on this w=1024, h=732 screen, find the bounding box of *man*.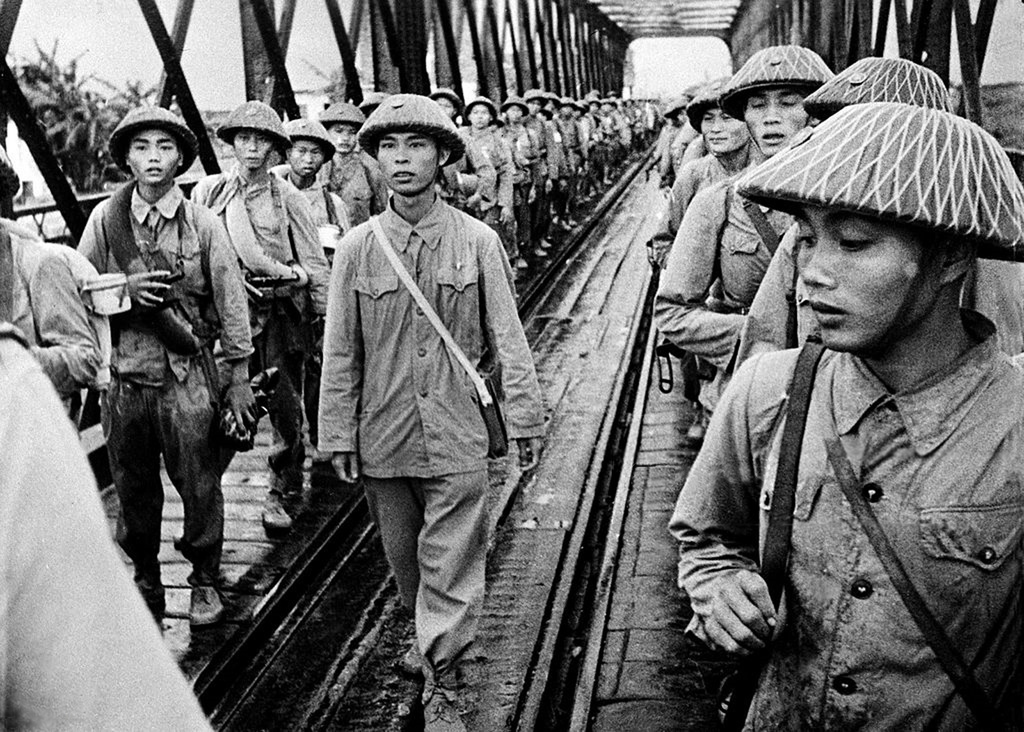
Bounding box: (x1=184, y1=90, x2=340, y2=525).
